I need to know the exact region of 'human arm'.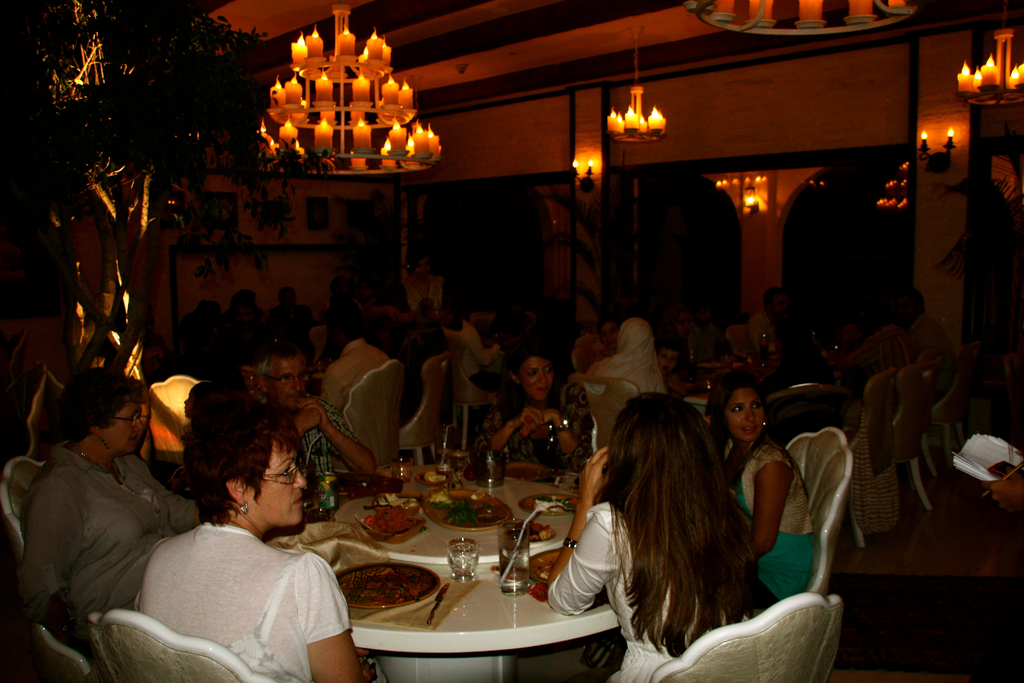
Region: [749, 462, 783, 549].
